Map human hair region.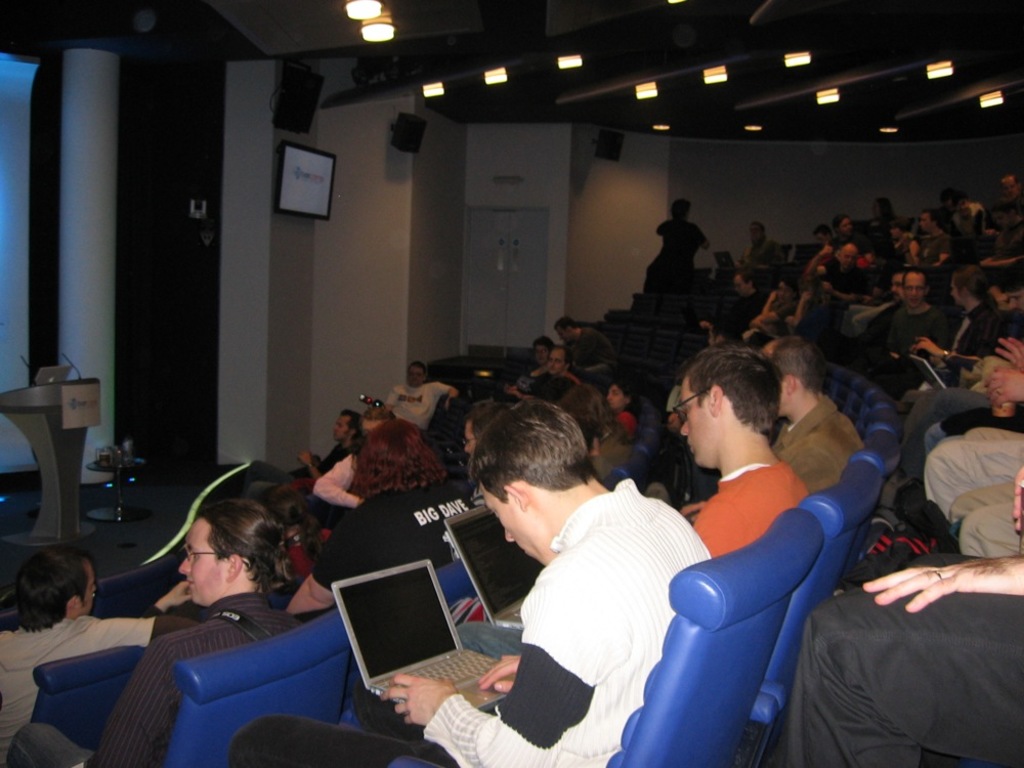
Mapped to select_region(762, 335, 826, 395).
